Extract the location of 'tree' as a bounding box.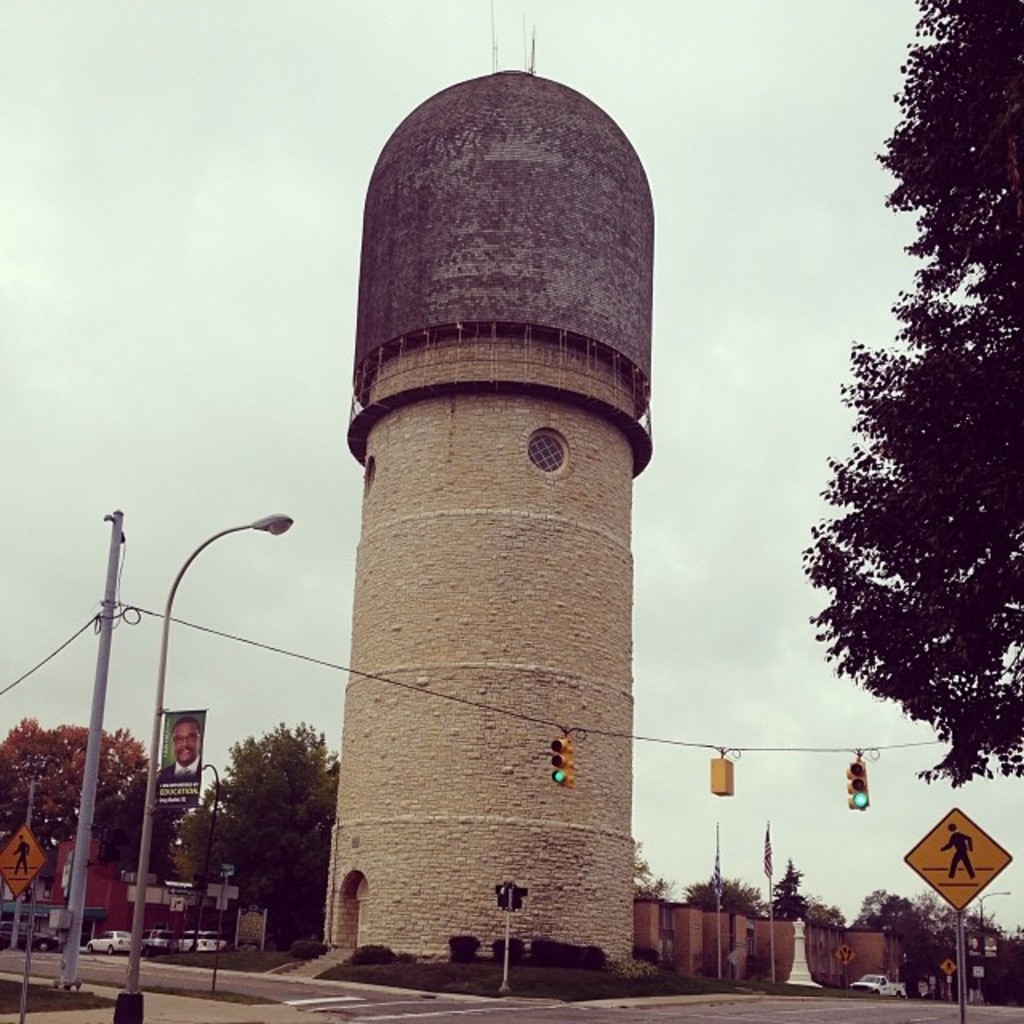
(left=771, top=858, right=813, bottom=944).
